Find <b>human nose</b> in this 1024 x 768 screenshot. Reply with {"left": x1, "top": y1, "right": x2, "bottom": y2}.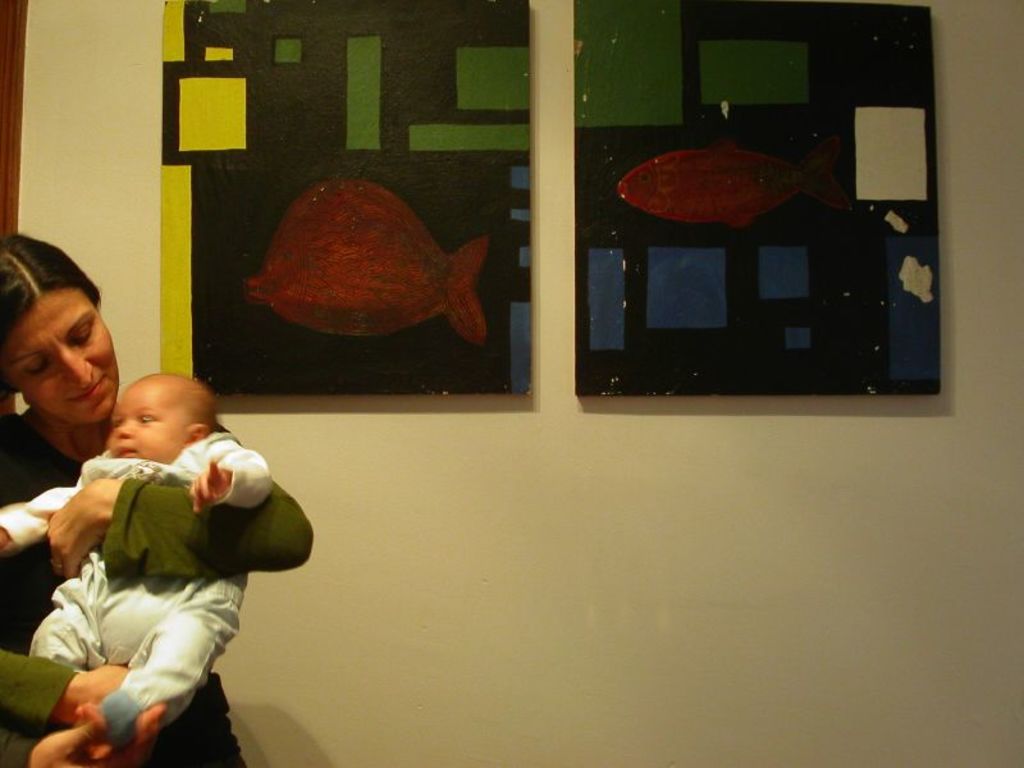
{"left": 56, "top": 344, "right": 97, "bottom": 393}.
